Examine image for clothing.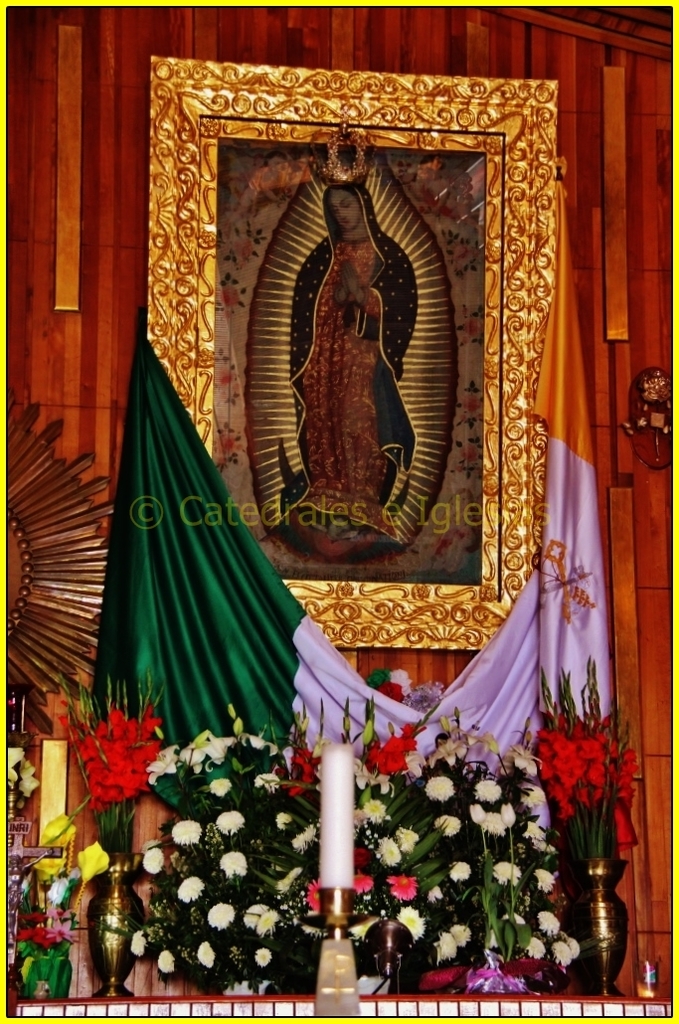
Examination result: bbox=[282, 181, 420, 537].
